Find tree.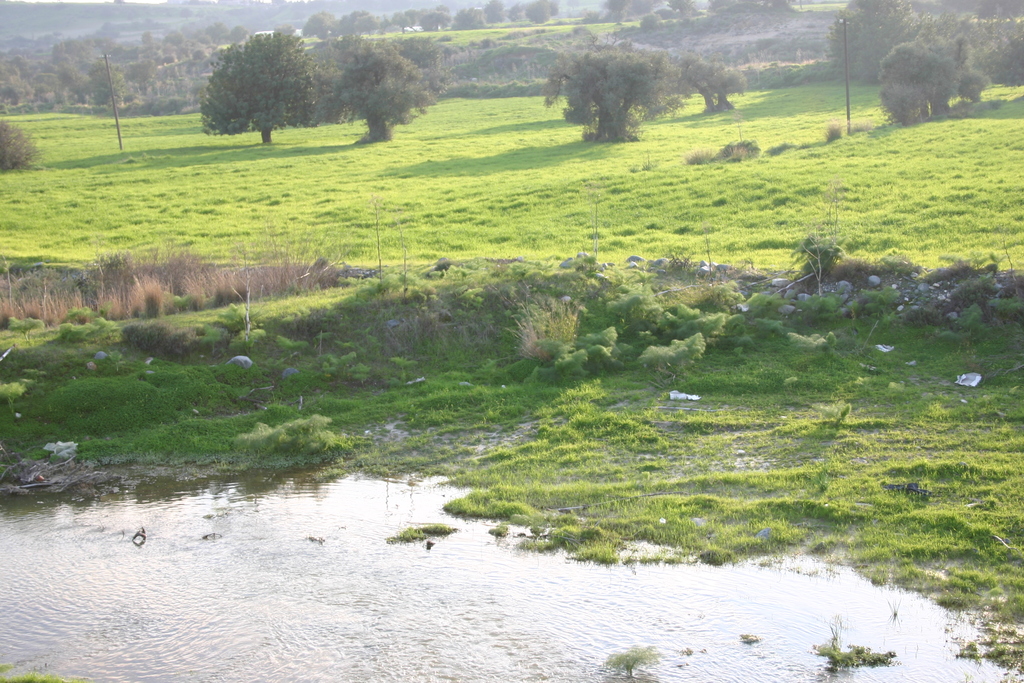
locate(824, 0, 938, 81).
